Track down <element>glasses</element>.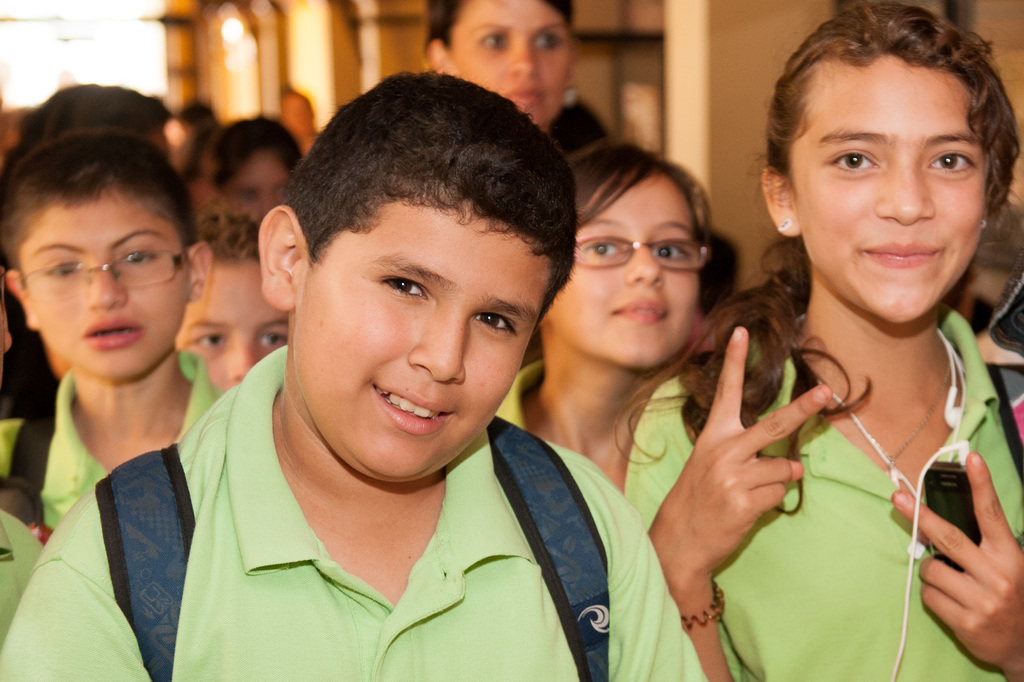
Tracked to region(573, 232, 711, 277).
